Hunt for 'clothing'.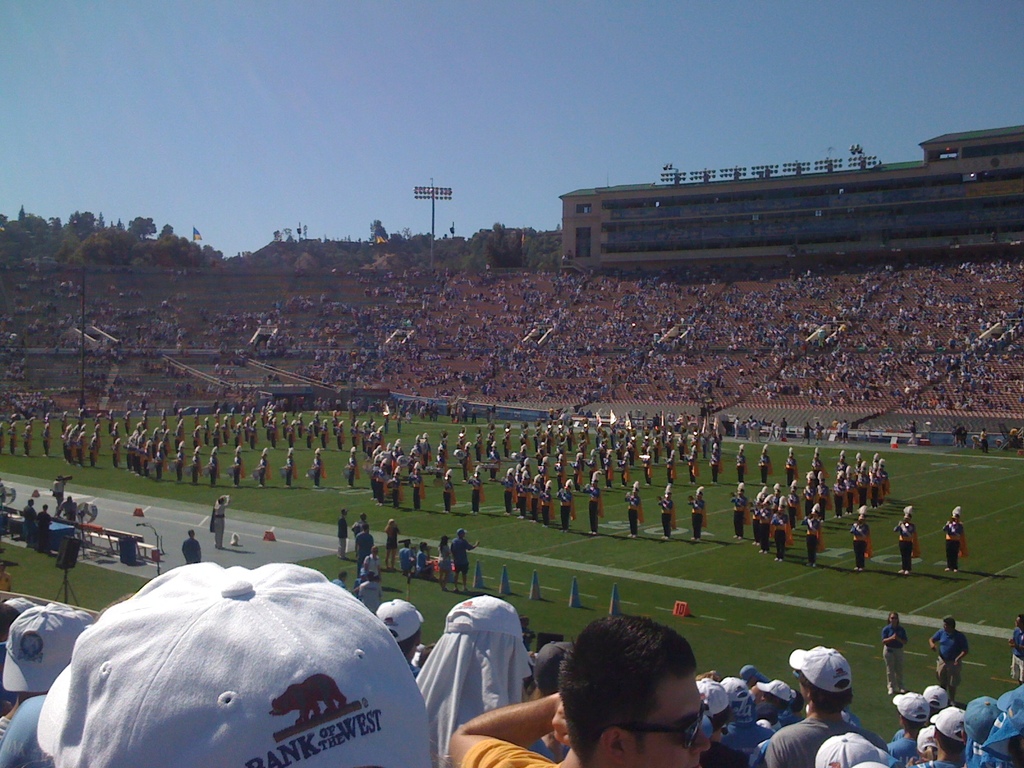
Hunted down at detection(931, 631, 968, 692).
